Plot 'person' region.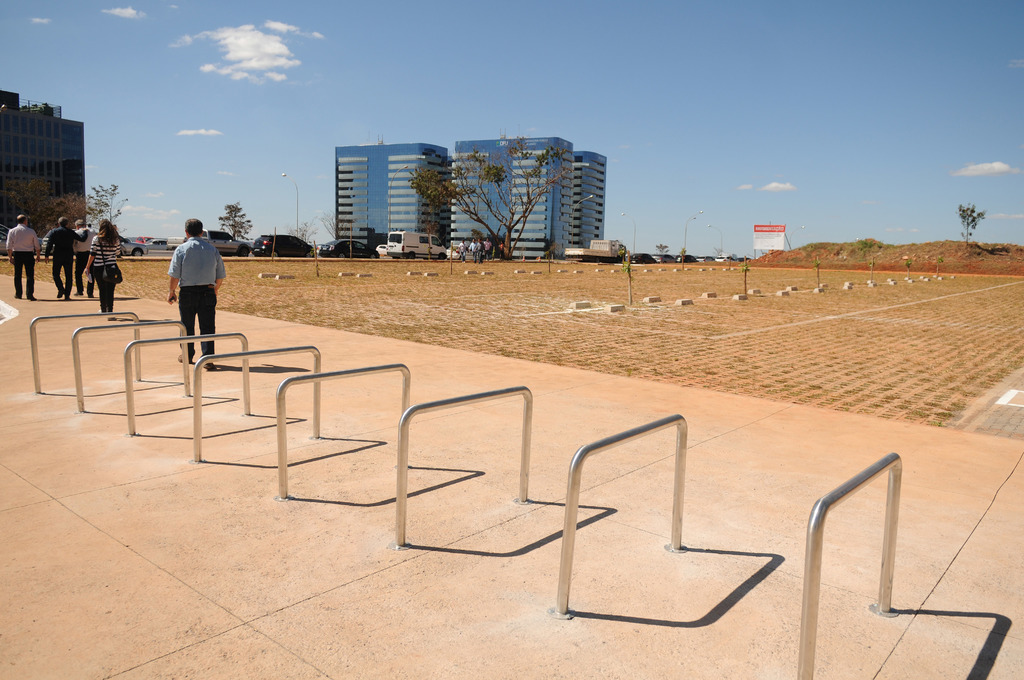
Plotted at [x1=468, y1=236, x2=476, y2=261].
